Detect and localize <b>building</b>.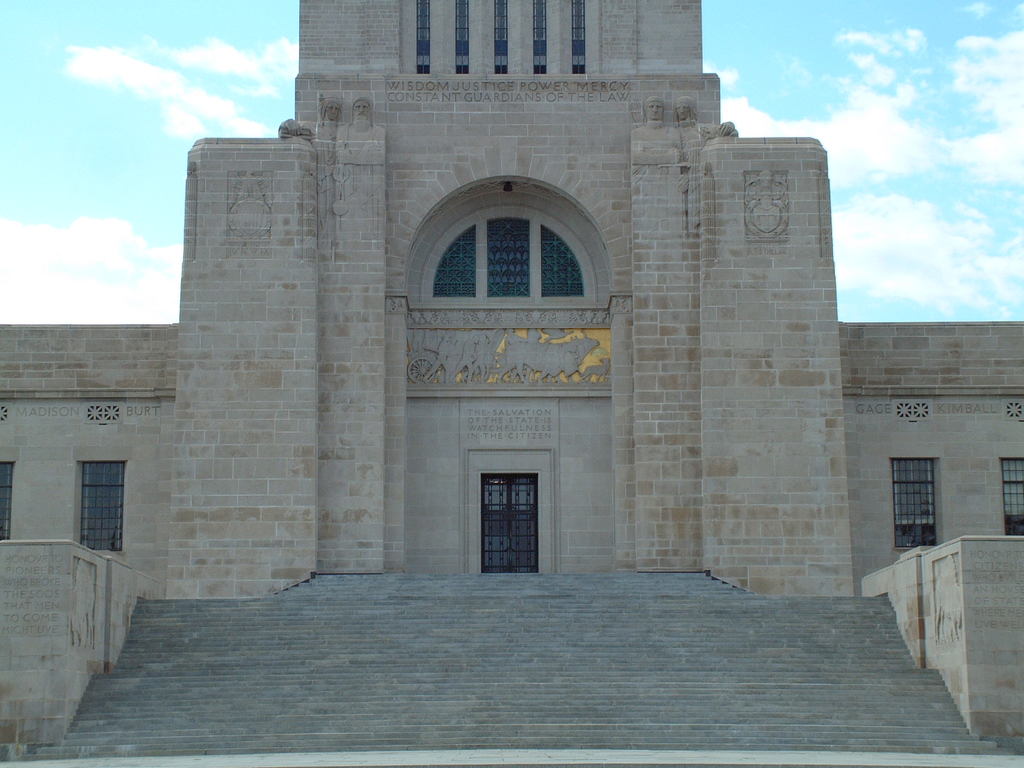
Localized at (0, 2, 1023, 762).
